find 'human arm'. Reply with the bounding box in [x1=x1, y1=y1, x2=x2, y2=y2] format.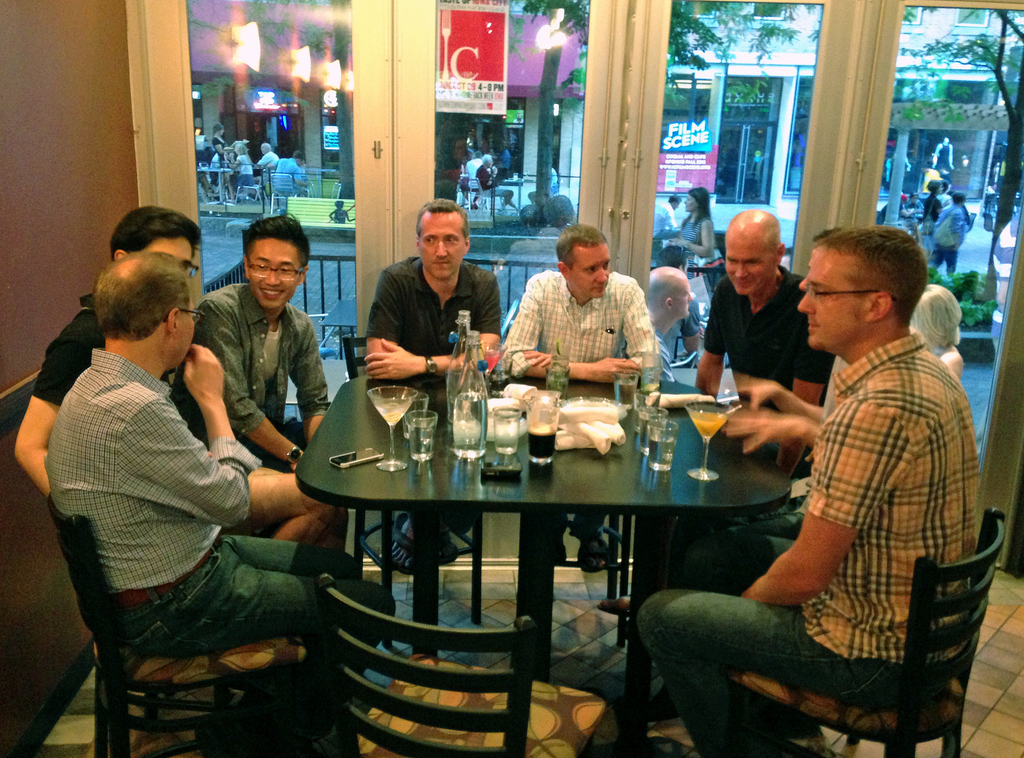
[x1=729, y1=410, x2=819, y2=449].
